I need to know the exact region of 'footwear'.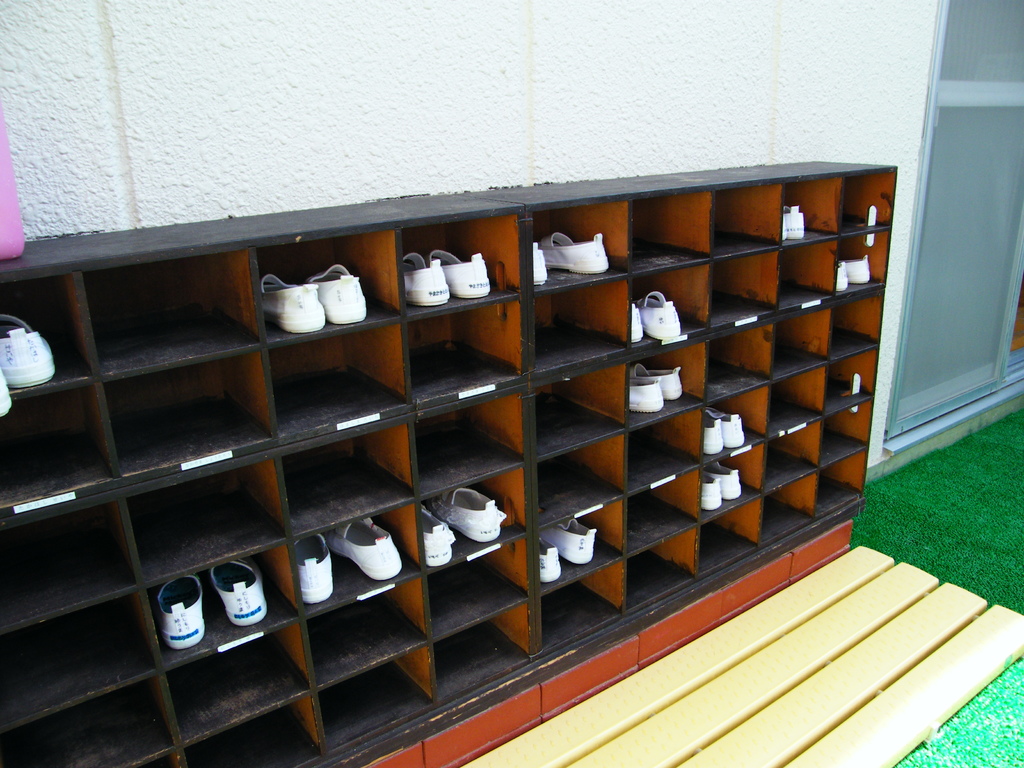
Region: 538,232,610,275.
